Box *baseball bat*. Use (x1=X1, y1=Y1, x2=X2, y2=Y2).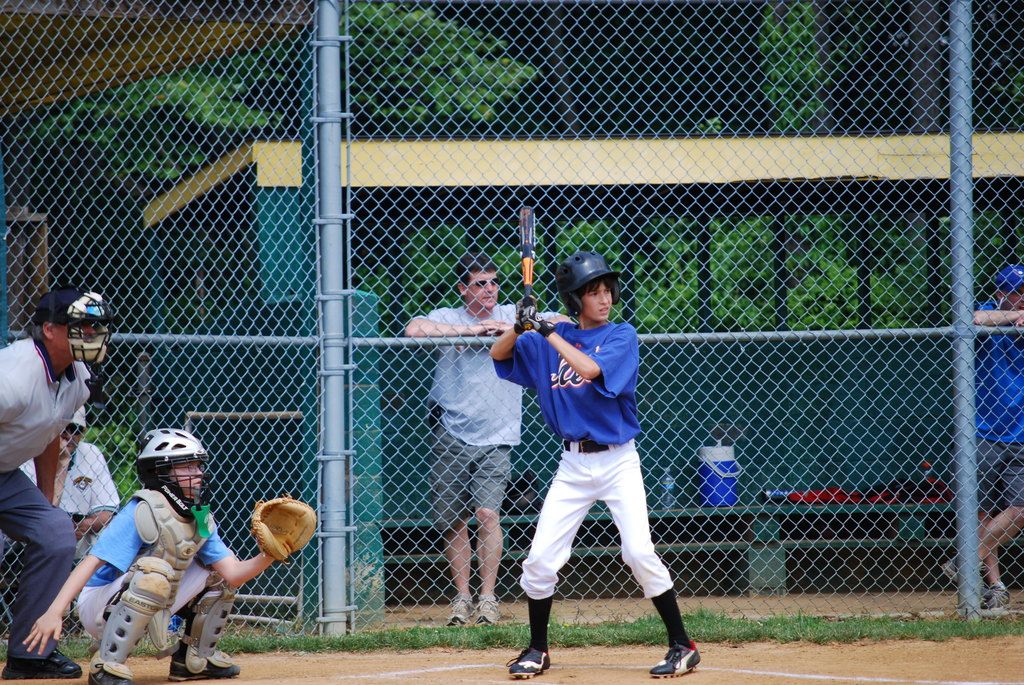
(x1=521, y1=206, x2=536, y2=330).
